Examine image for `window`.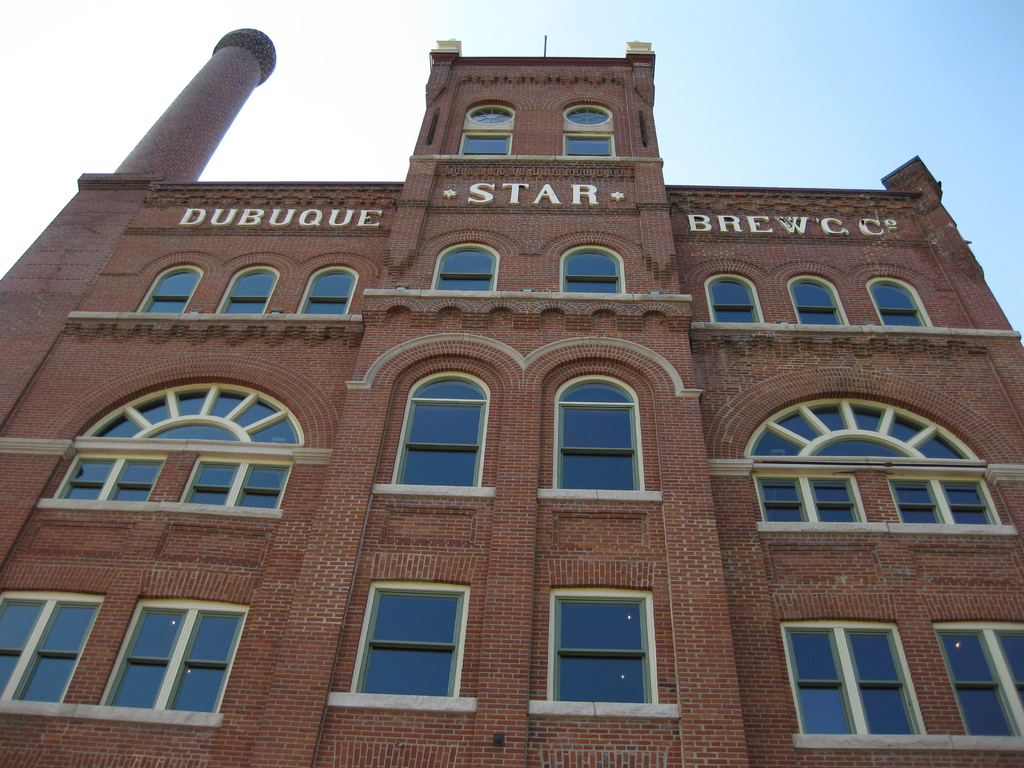
Examination result: [left=104, top=601, right=250, bottom=715].
